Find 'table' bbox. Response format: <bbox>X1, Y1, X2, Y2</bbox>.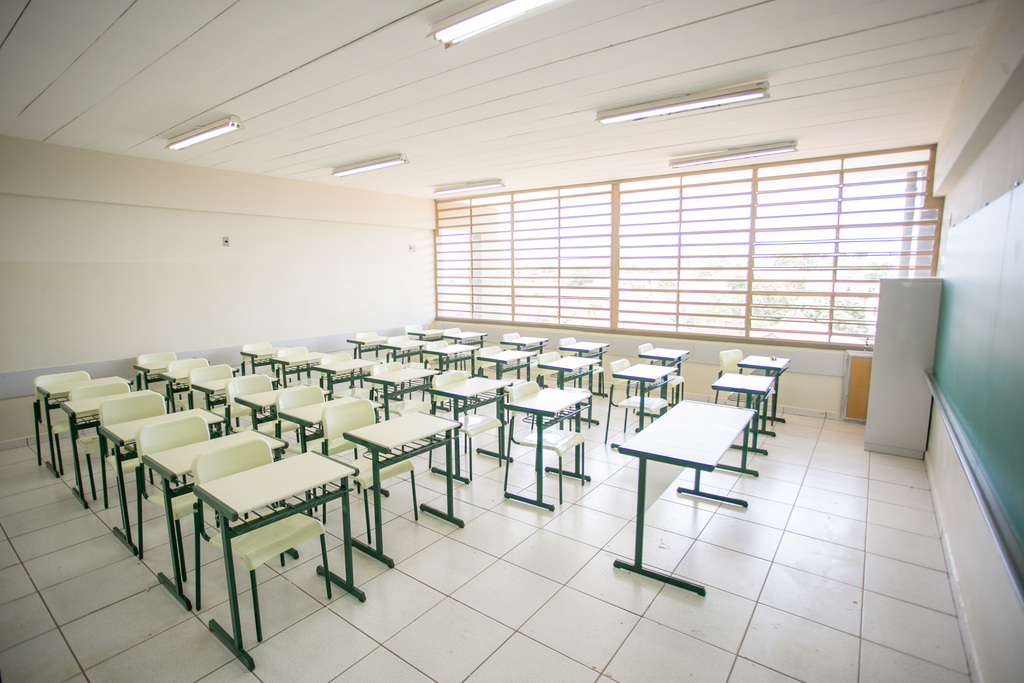
<bbox>428, 383, 513, 484</bbox>.
